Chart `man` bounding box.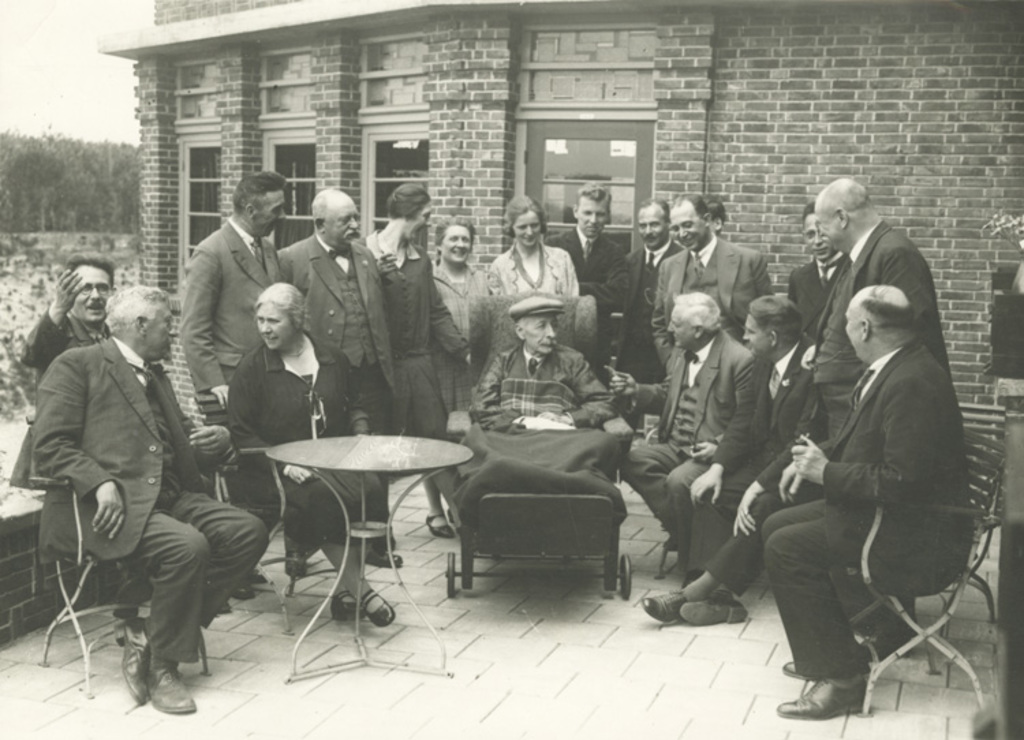
Charted: 650, 190, 777, 358.
